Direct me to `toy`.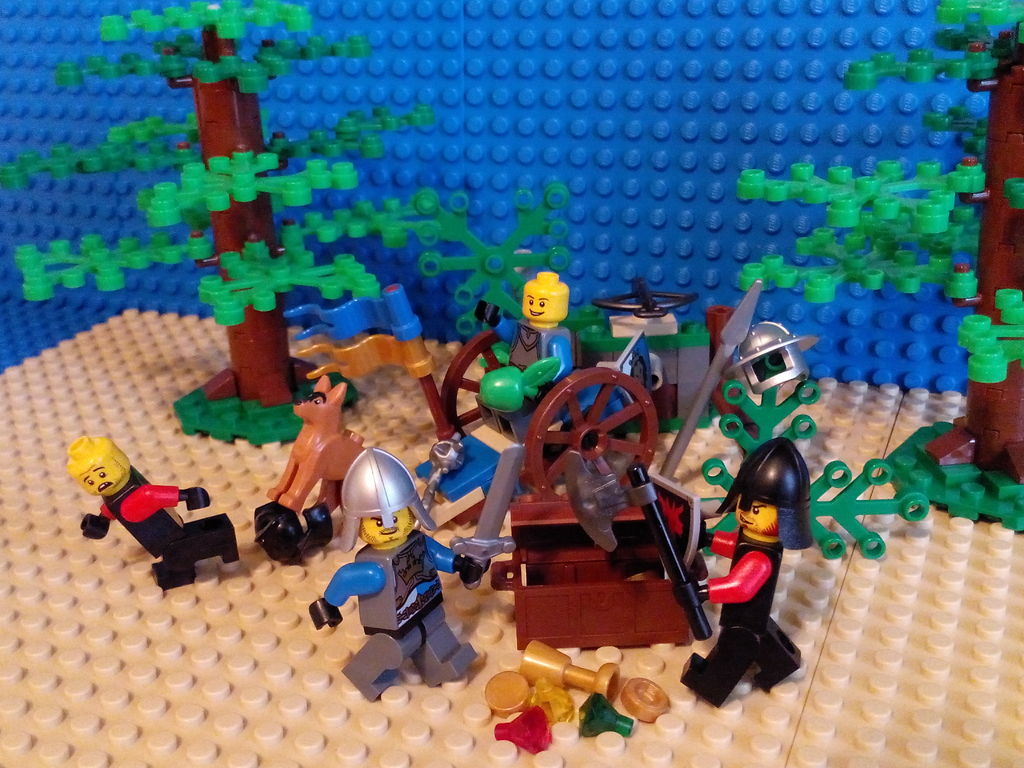
Direction: [308,447,520,701].
